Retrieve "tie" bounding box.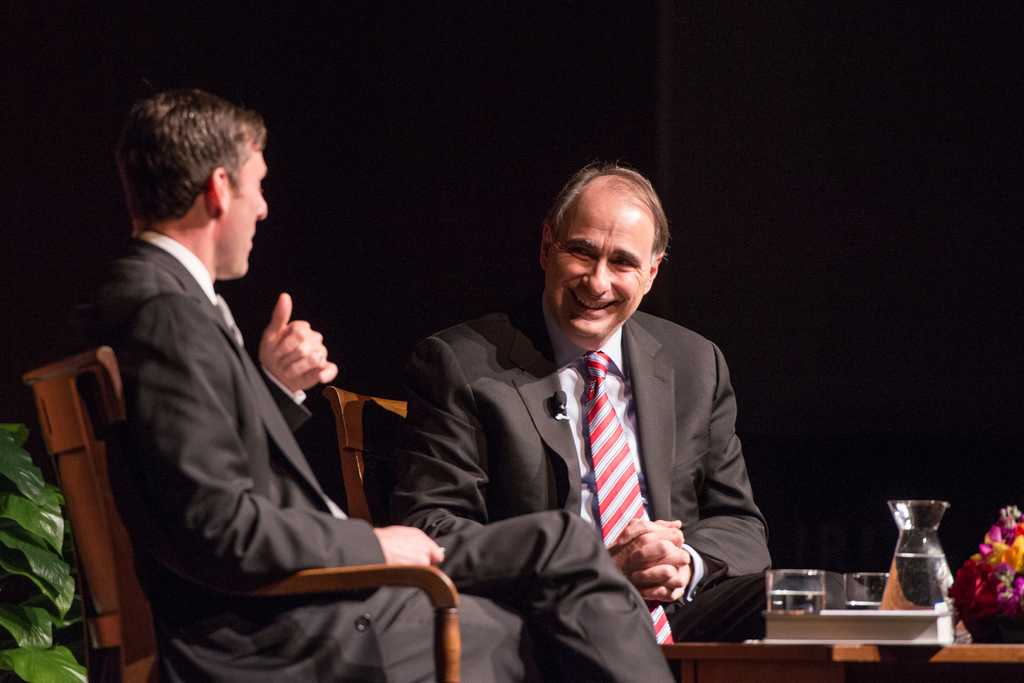
Bounding box: (x1=575, y1=352, x2=675, y2=643).
